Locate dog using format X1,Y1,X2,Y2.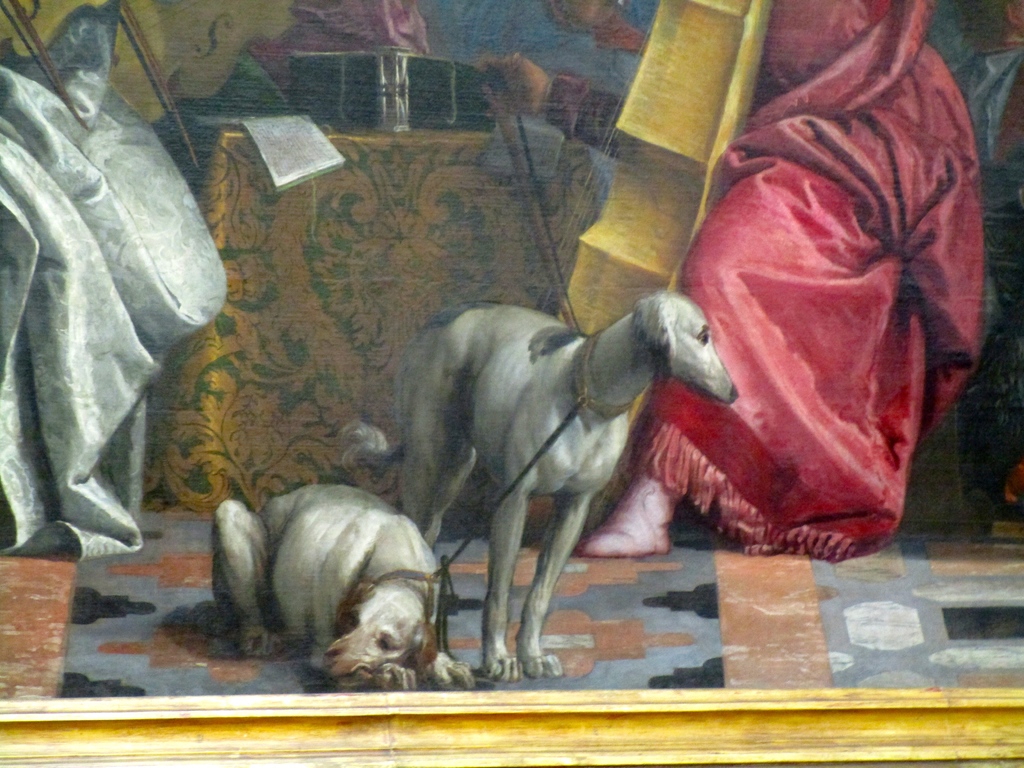
207,479,476,698.
